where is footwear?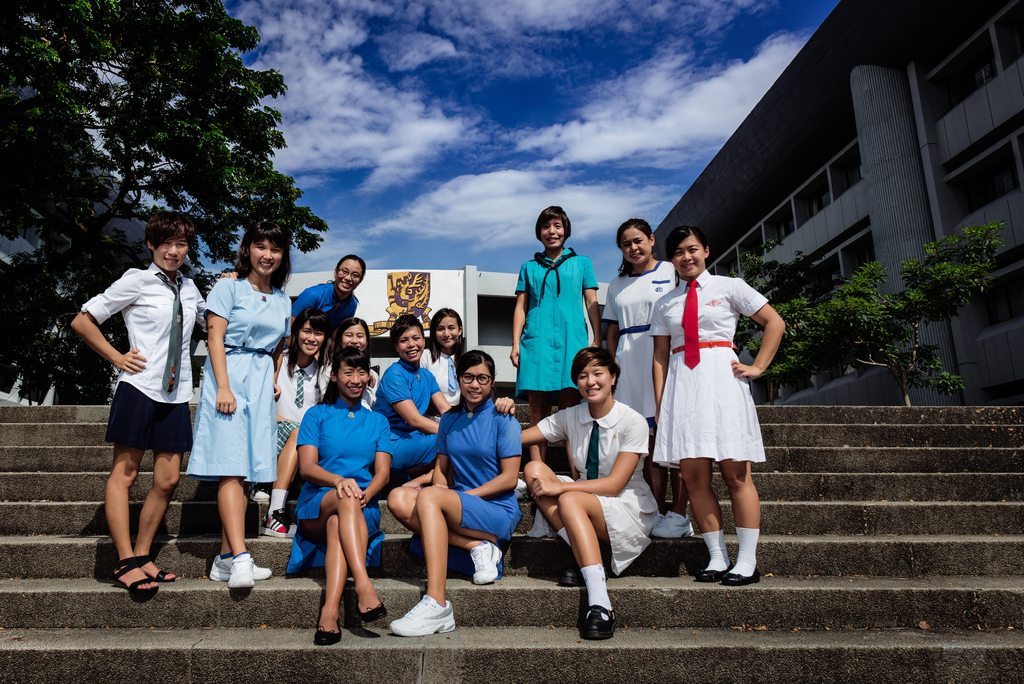
(583,603,616,645).
